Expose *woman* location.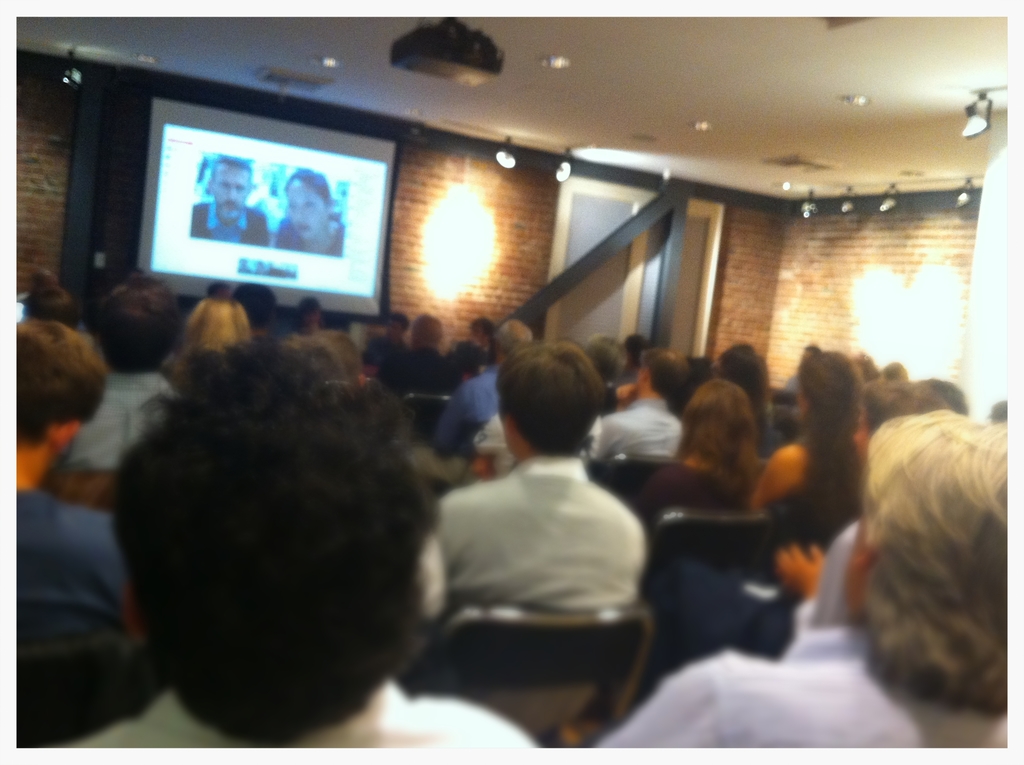
Exposed at detection(278, 167, 344, 252).
